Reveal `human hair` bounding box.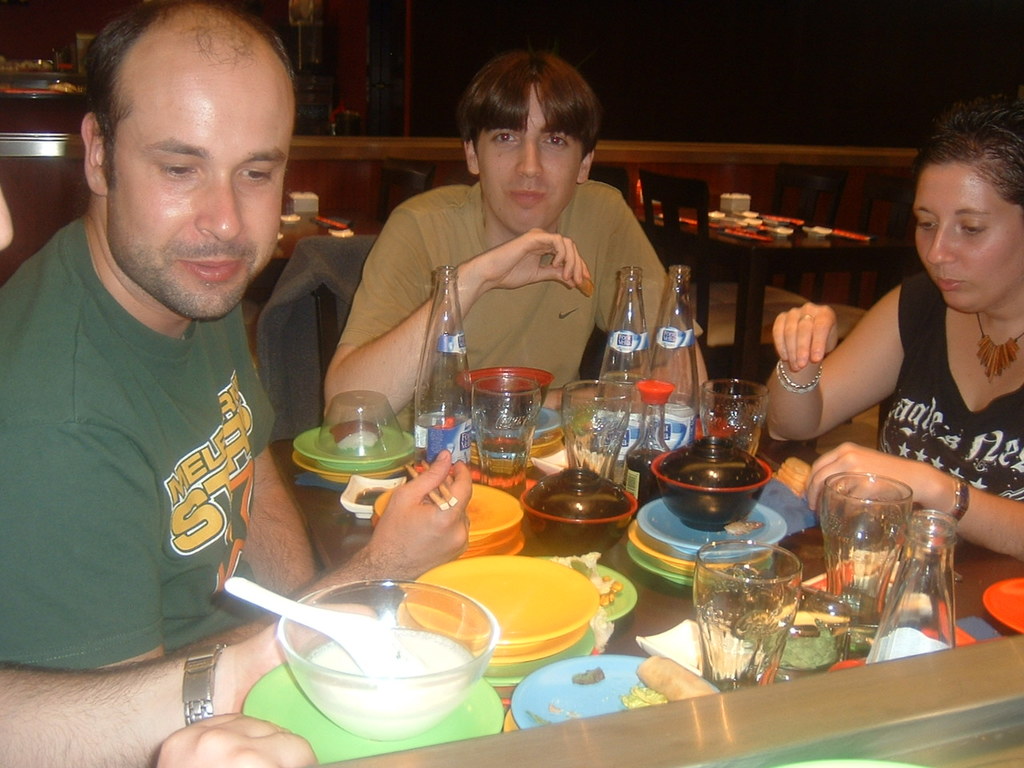
Revealed: (911,106,1023,202).
